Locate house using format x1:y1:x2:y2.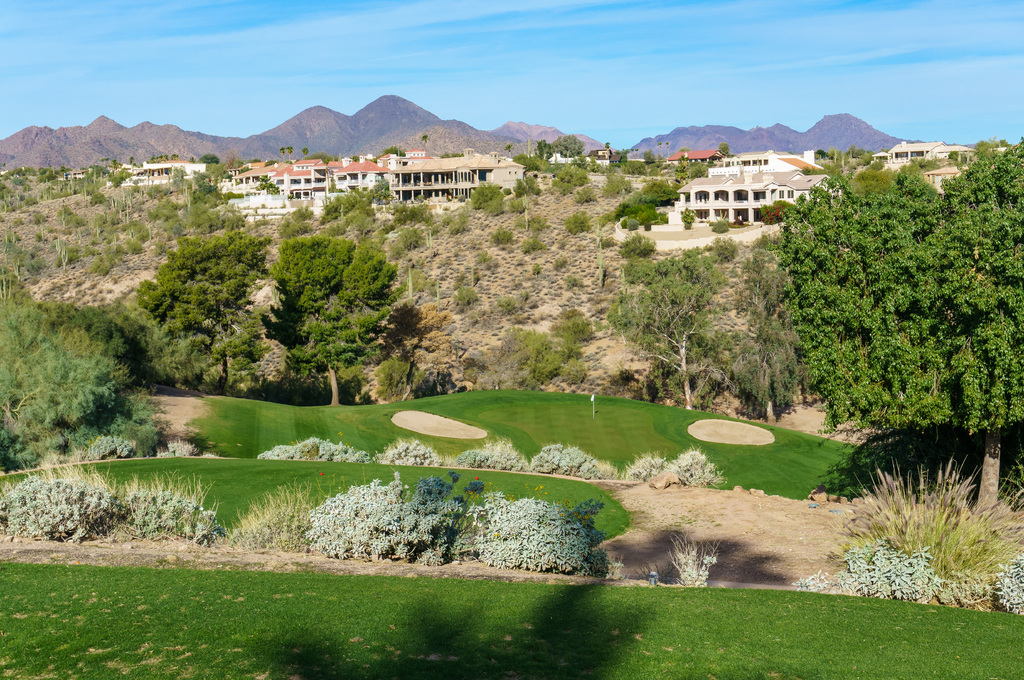
680:151:821:217.
